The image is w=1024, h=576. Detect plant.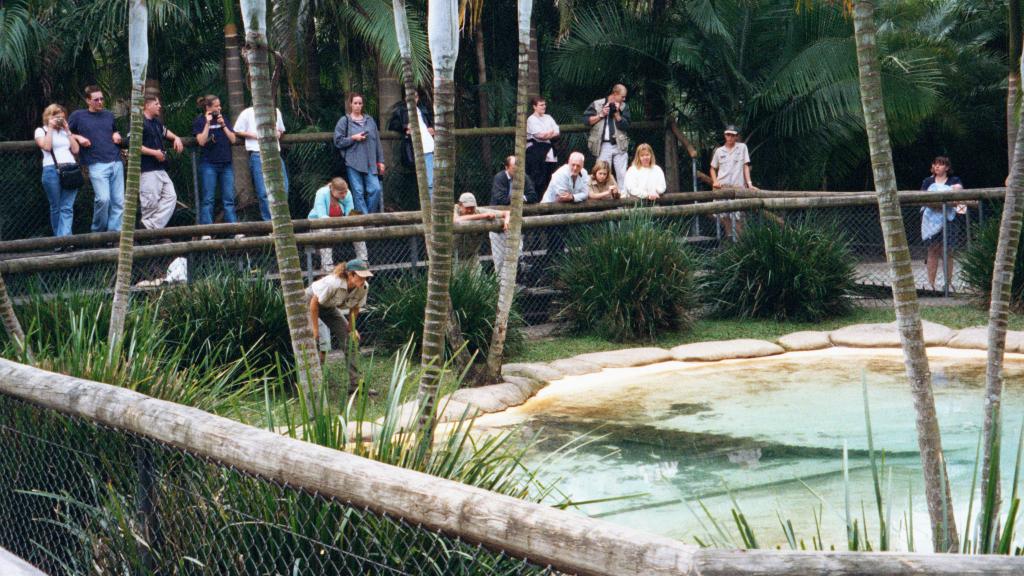
Detection: [left=352, top=247, right=538, bottom=379].
